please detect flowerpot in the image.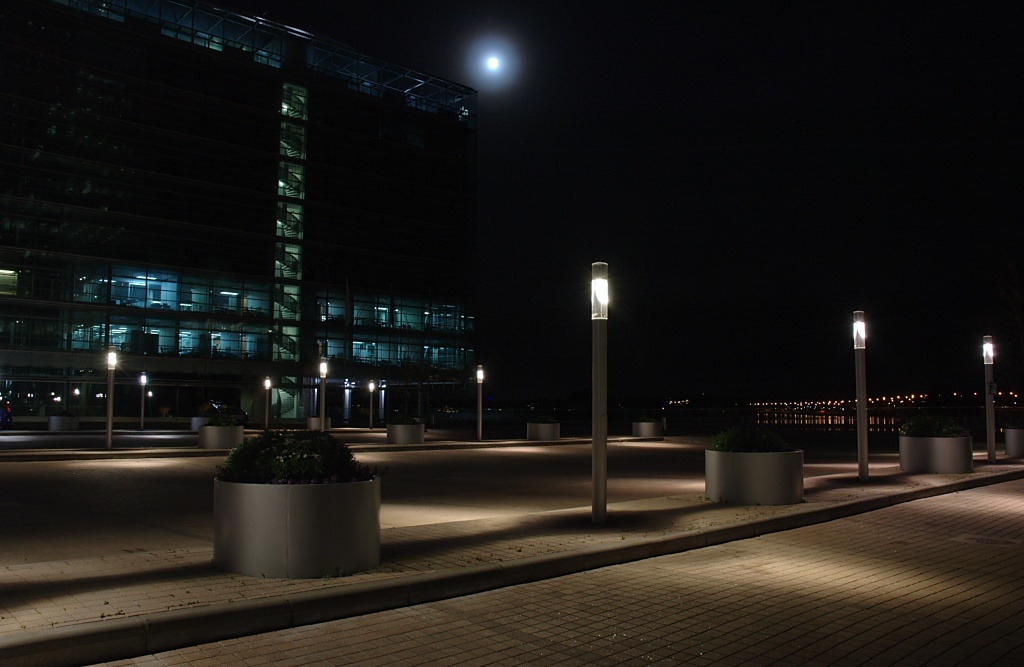
632 419 660 438.
